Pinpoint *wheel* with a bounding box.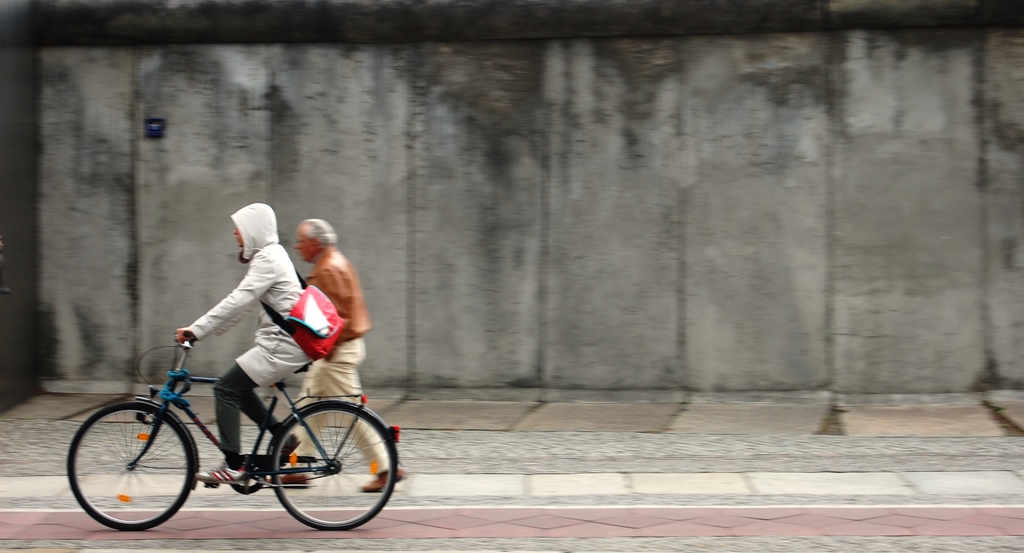
BBox(70, 398, 202, 518).
